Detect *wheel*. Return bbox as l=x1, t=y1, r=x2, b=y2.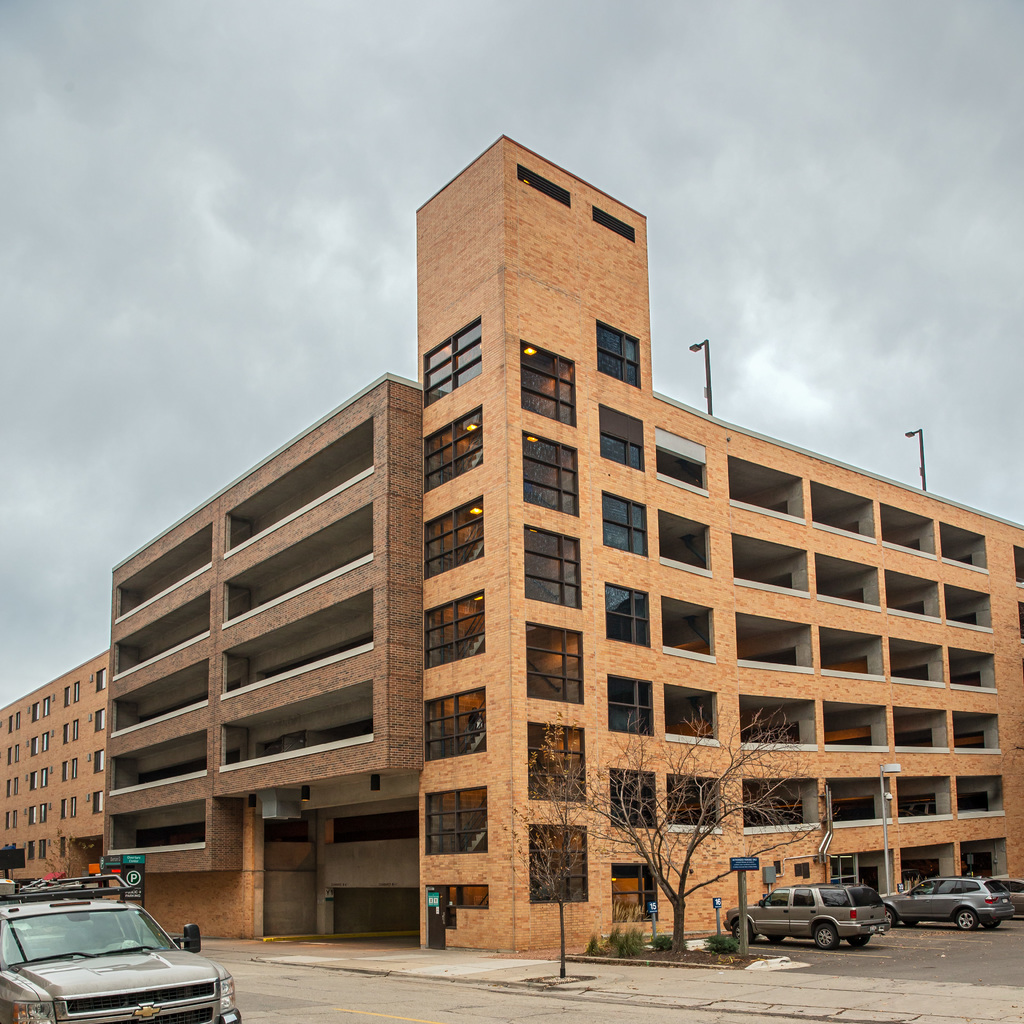
l=847, t=937, r=870, b=948.
